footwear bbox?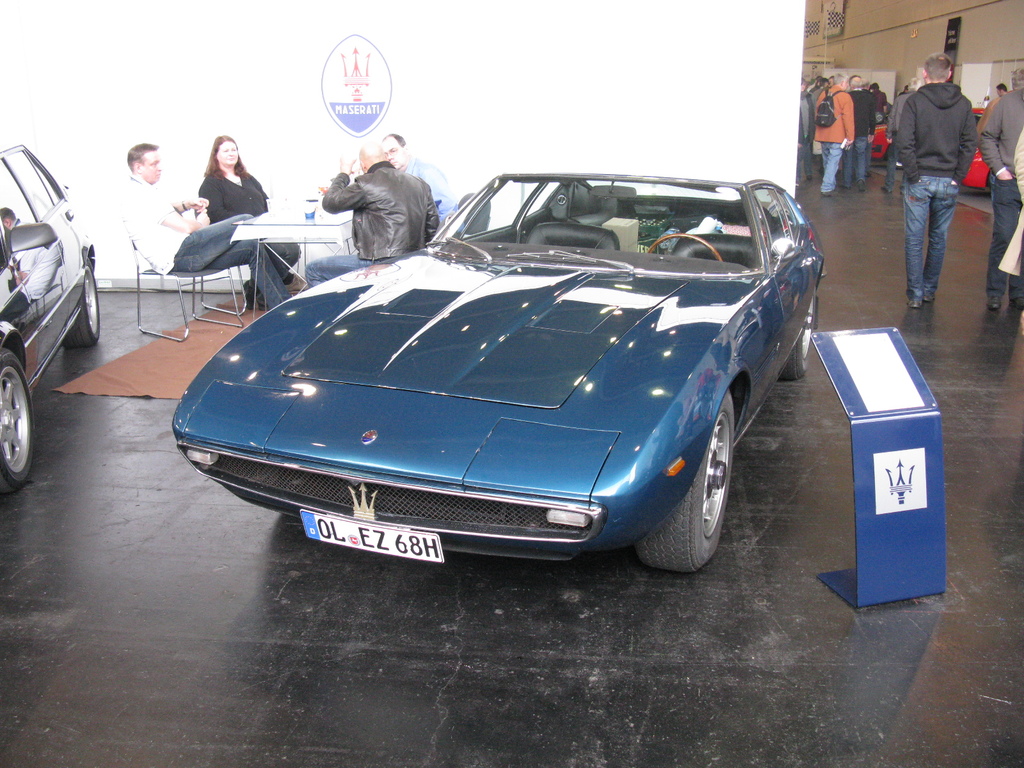
bbox=[288, 271, 312, 292]
